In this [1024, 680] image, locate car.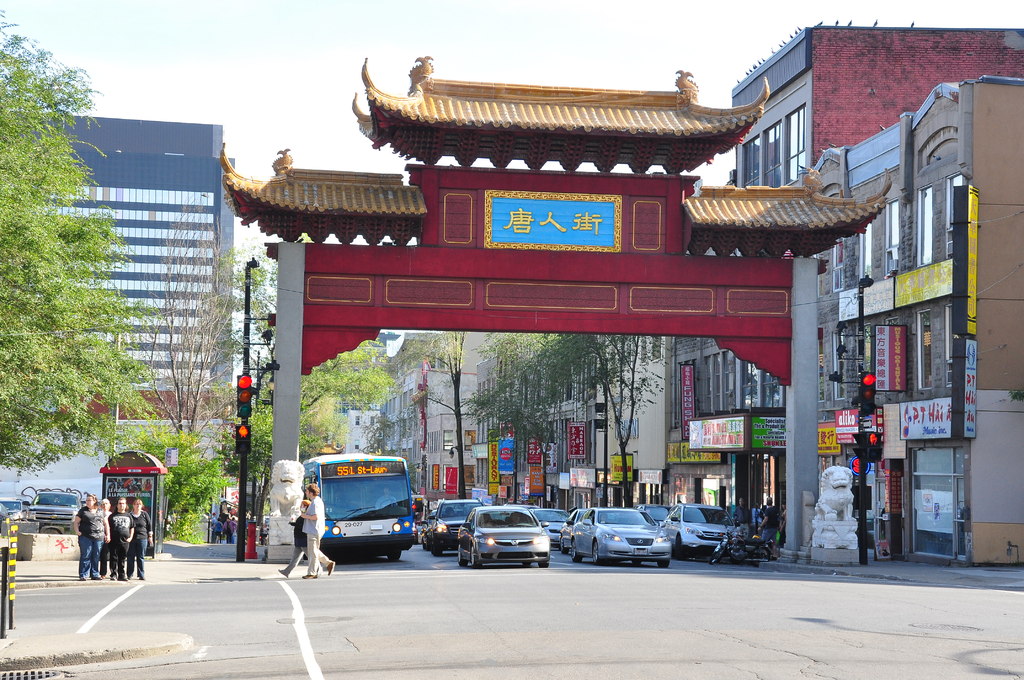
Bounding box: 531:508:575:549.
